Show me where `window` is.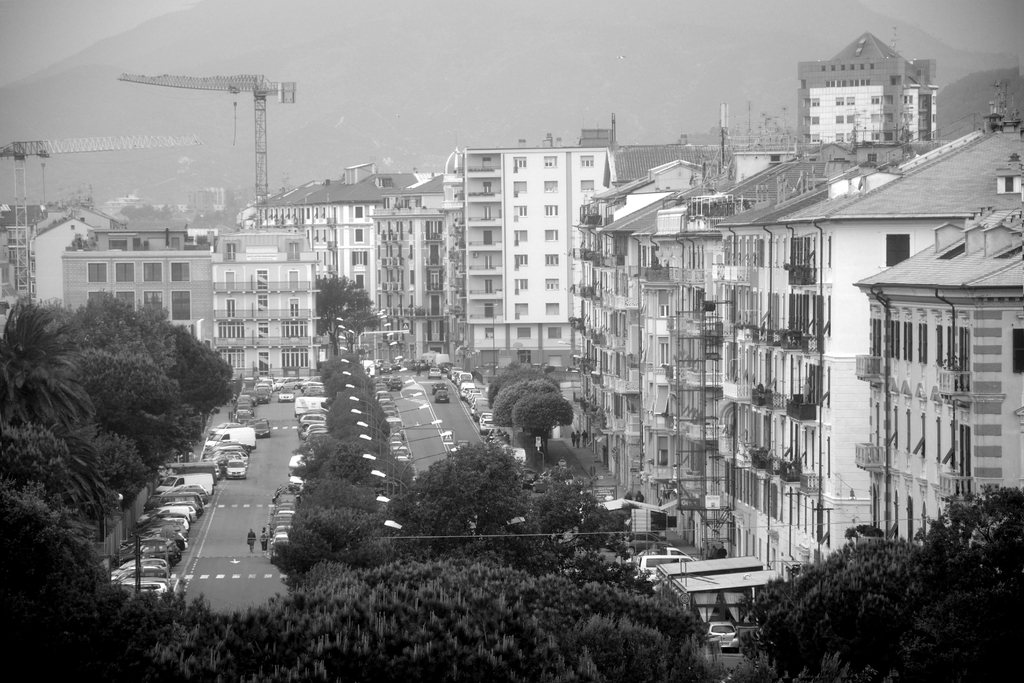
`window` is at <bbox>145, 290, 161, 313</bbox>.
